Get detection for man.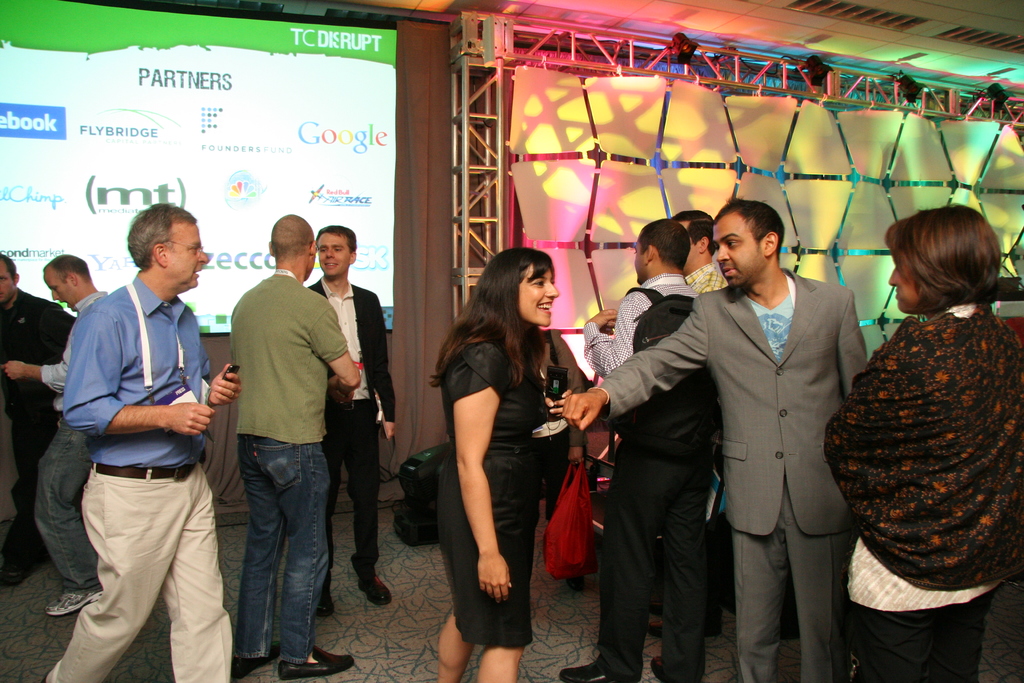
Detection: bbox=[40, 188, 240, 675].
